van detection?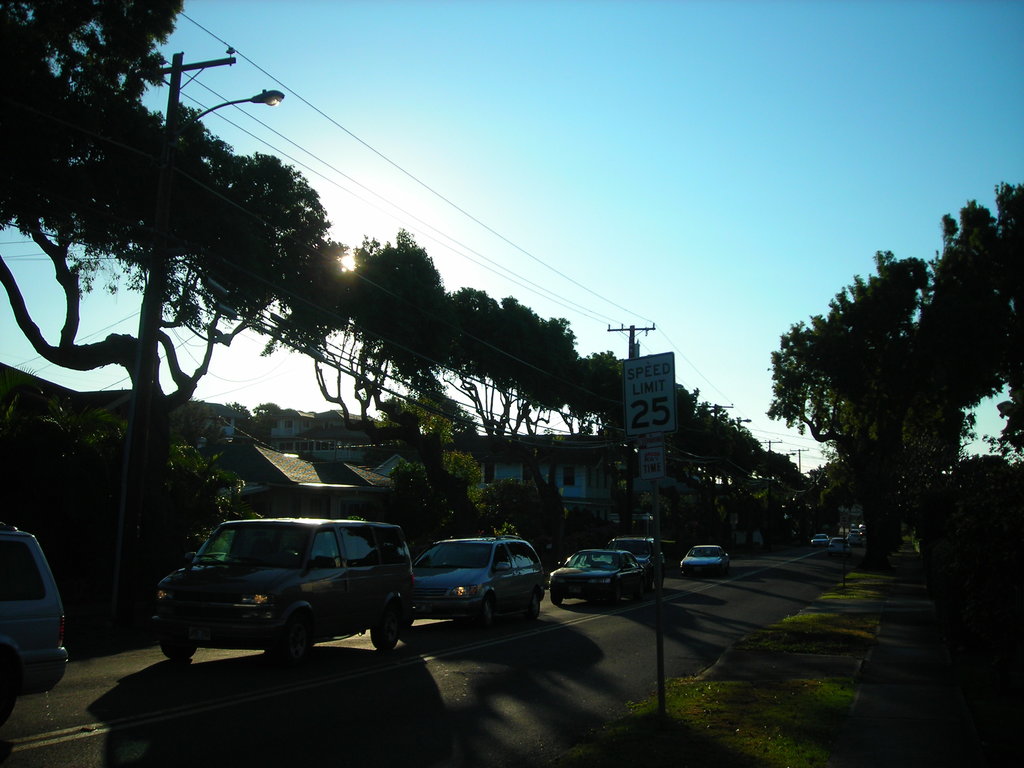
151:516:421:669
